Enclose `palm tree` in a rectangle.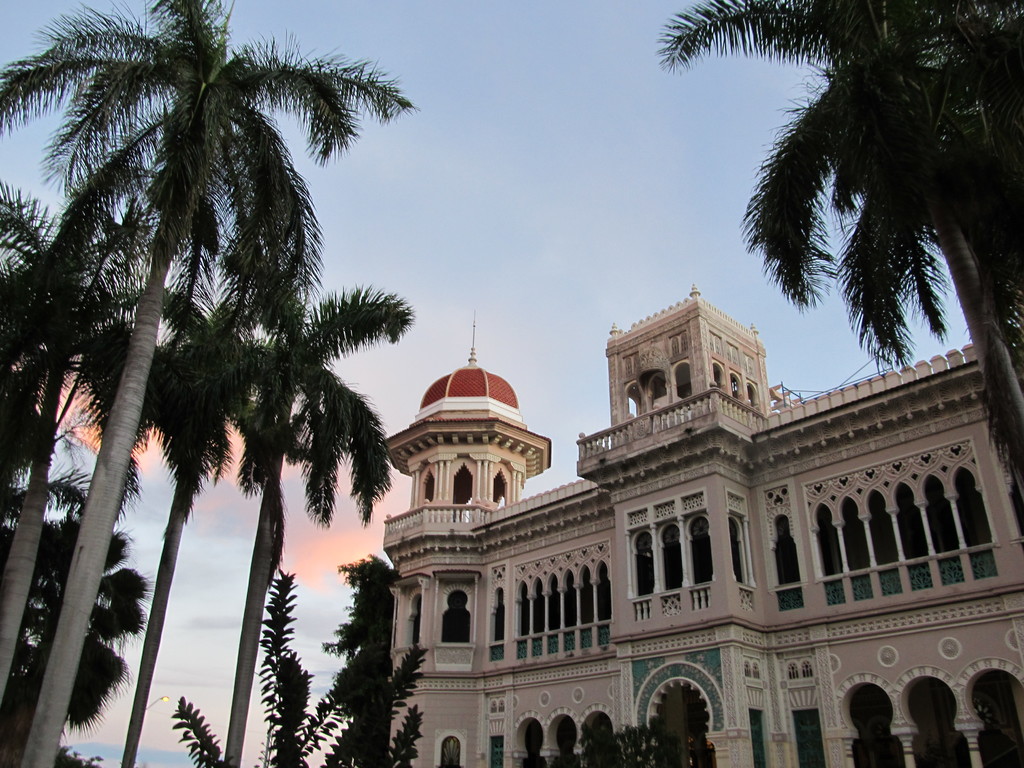
<box>115,283,263,765</box>.
